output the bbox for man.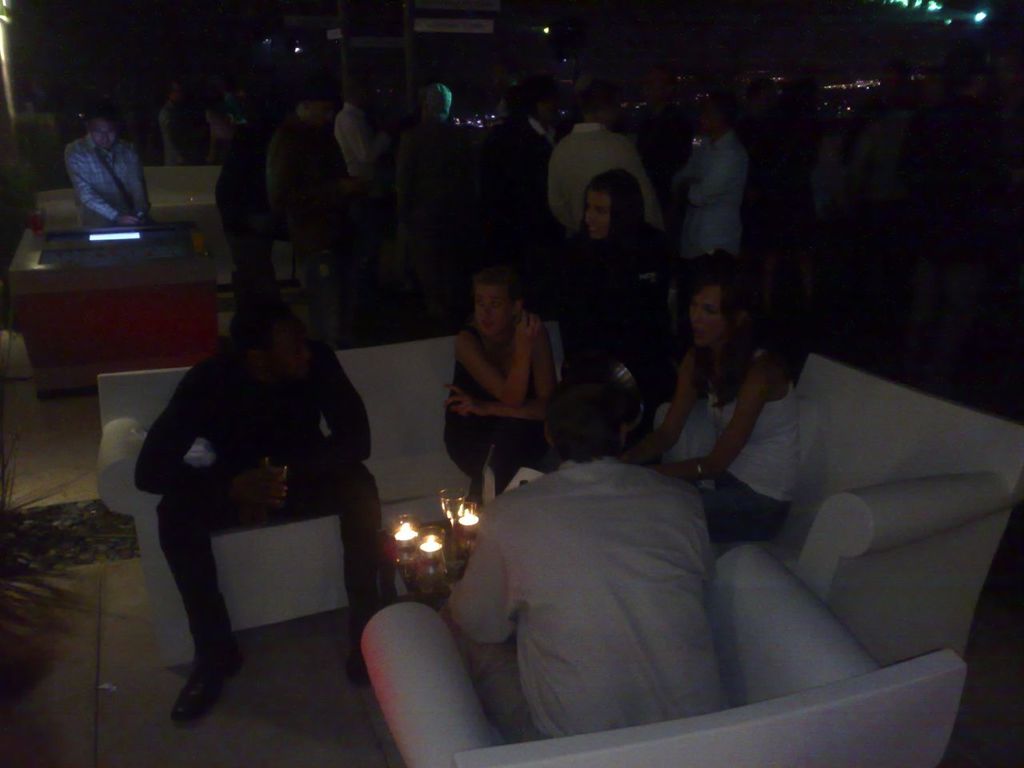
left=678, top=86, right=745, bottom=261.
